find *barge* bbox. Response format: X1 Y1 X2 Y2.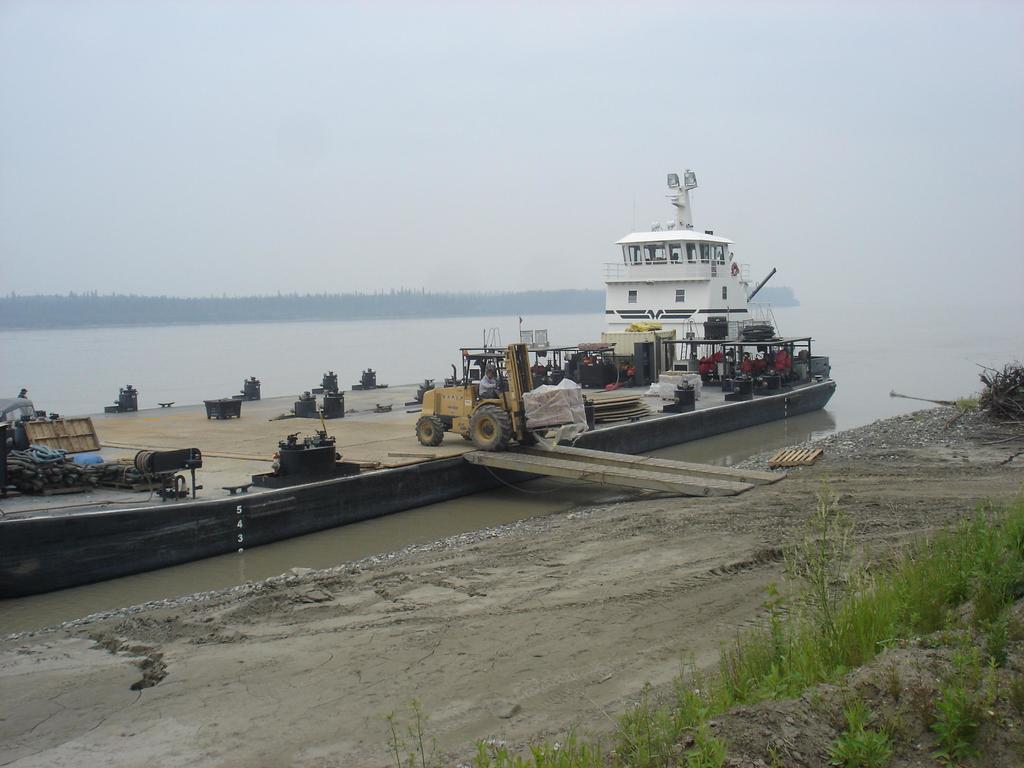
0 170 836 598.
